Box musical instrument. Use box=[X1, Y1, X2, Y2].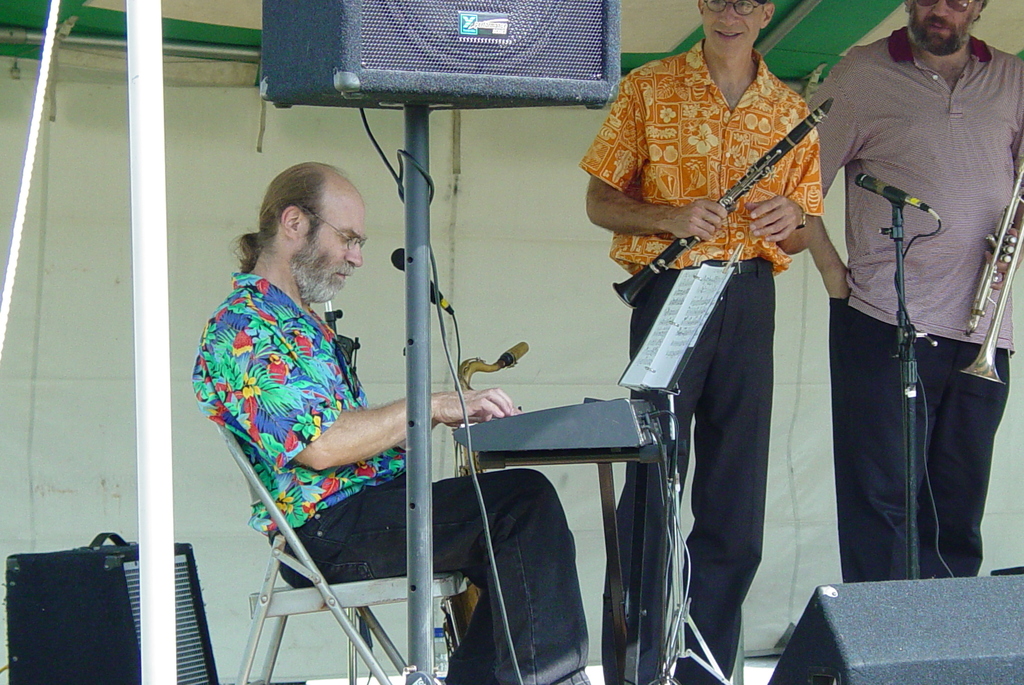
box=[446, 391, 666, 456].
